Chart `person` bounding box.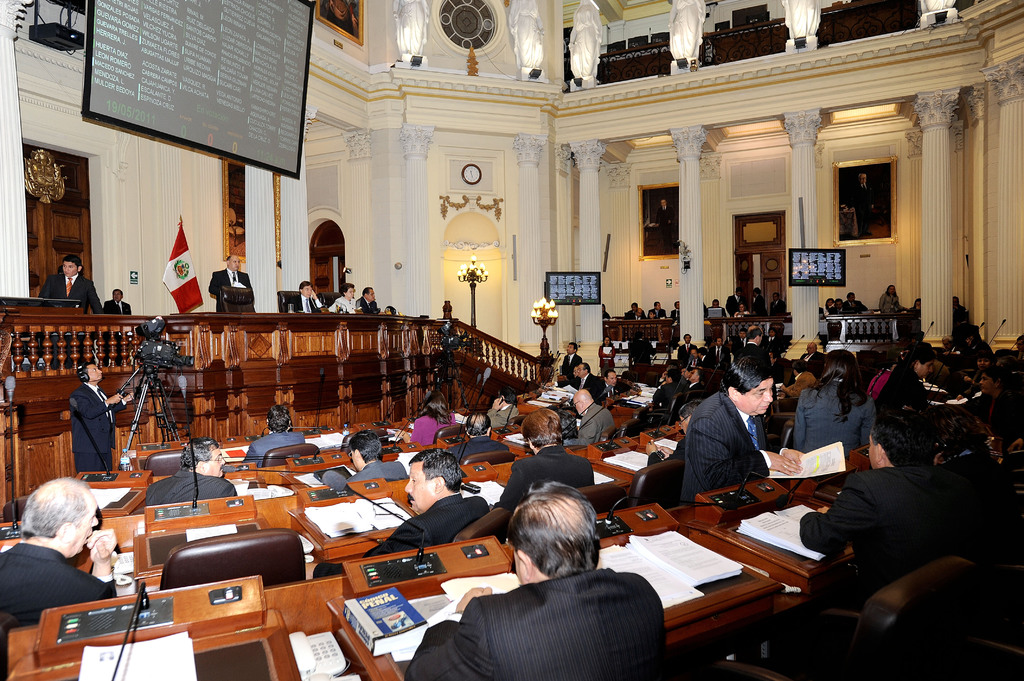
Charted: 953 367 1023 456.
